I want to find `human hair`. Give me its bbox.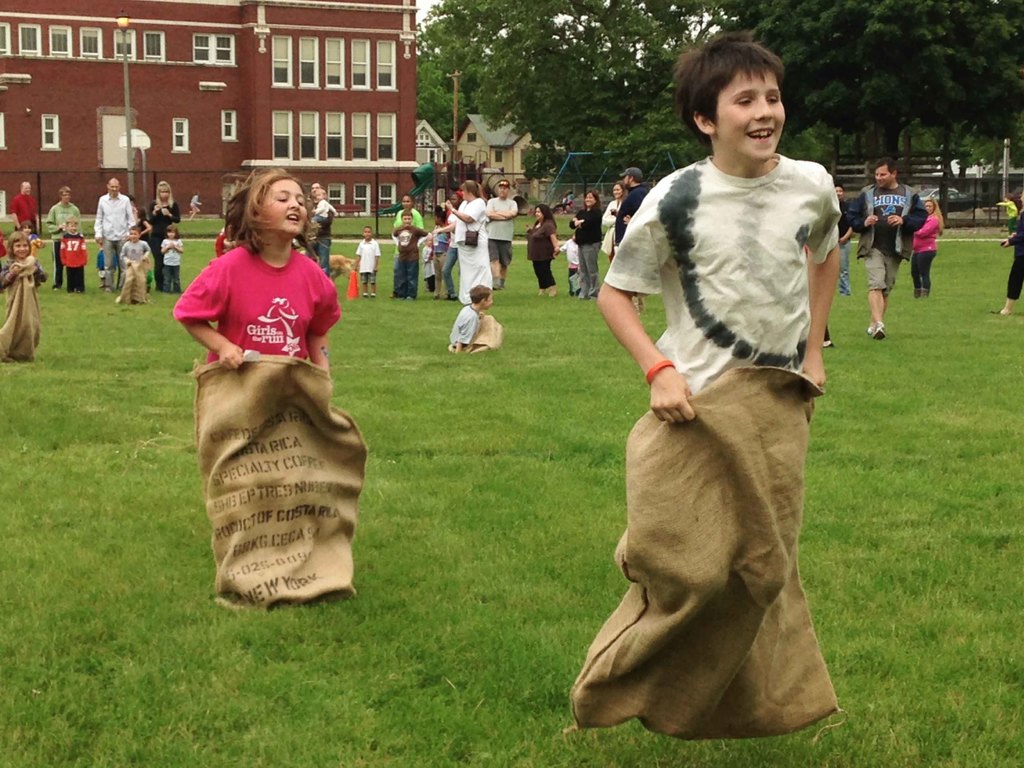
Rect(470, 287, 492, 304).
